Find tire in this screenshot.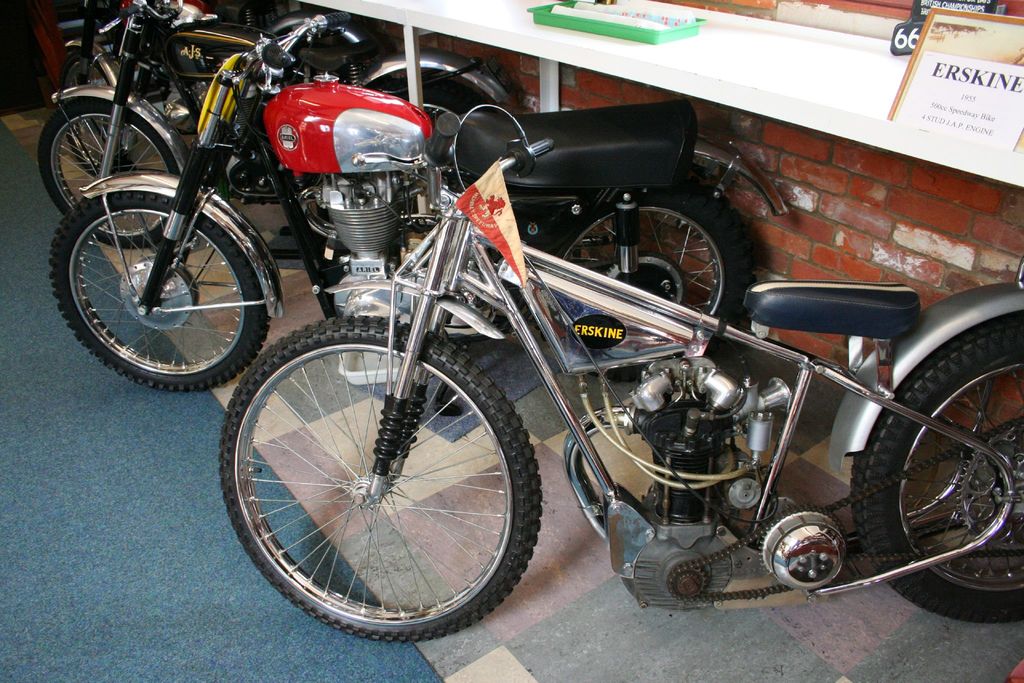
The bounding box for tire is x1=66, y1=41, x2=154, y2=109.
